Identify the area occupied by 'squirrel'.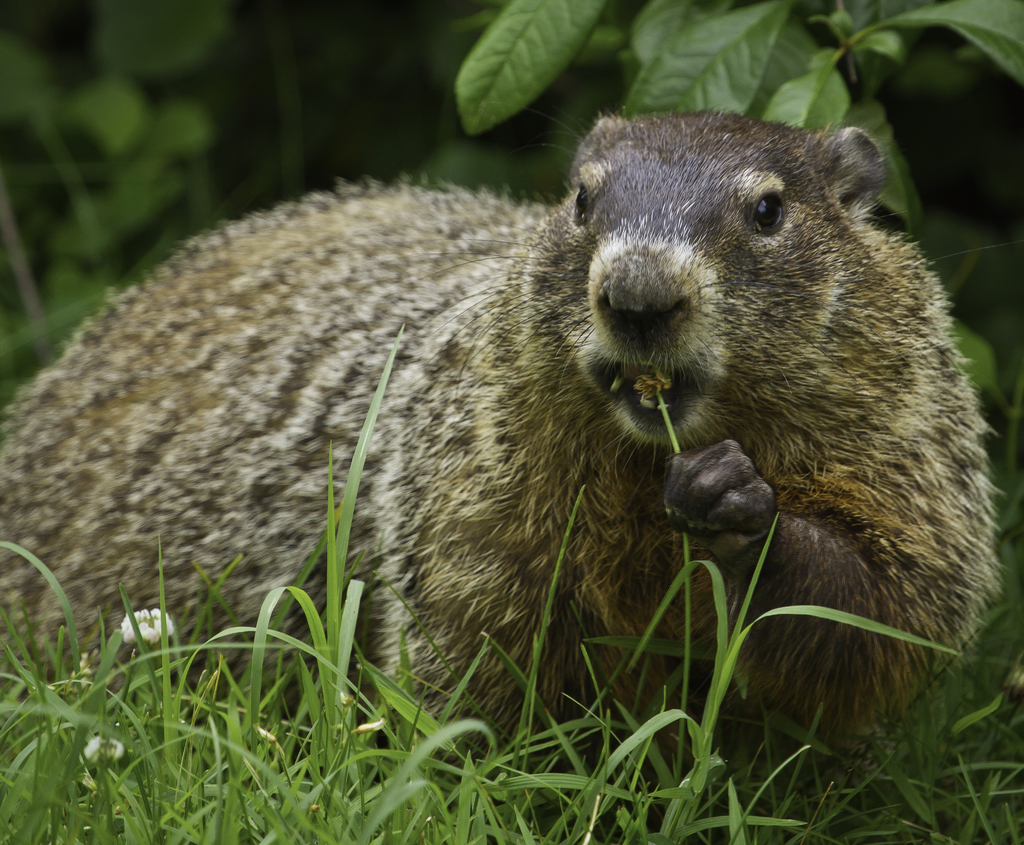
Area: [x1=0, y1=92, x2=997, y2=844].
